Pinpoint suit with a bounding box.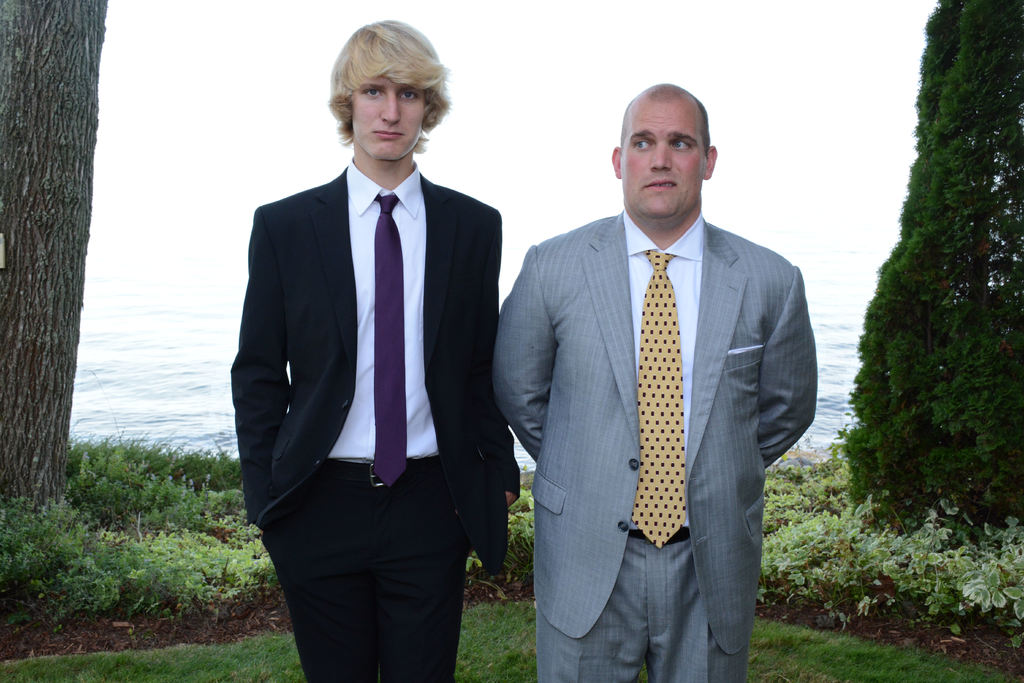
{"left": 490, "top": 206, "right": 819, "bottom": 682}.
